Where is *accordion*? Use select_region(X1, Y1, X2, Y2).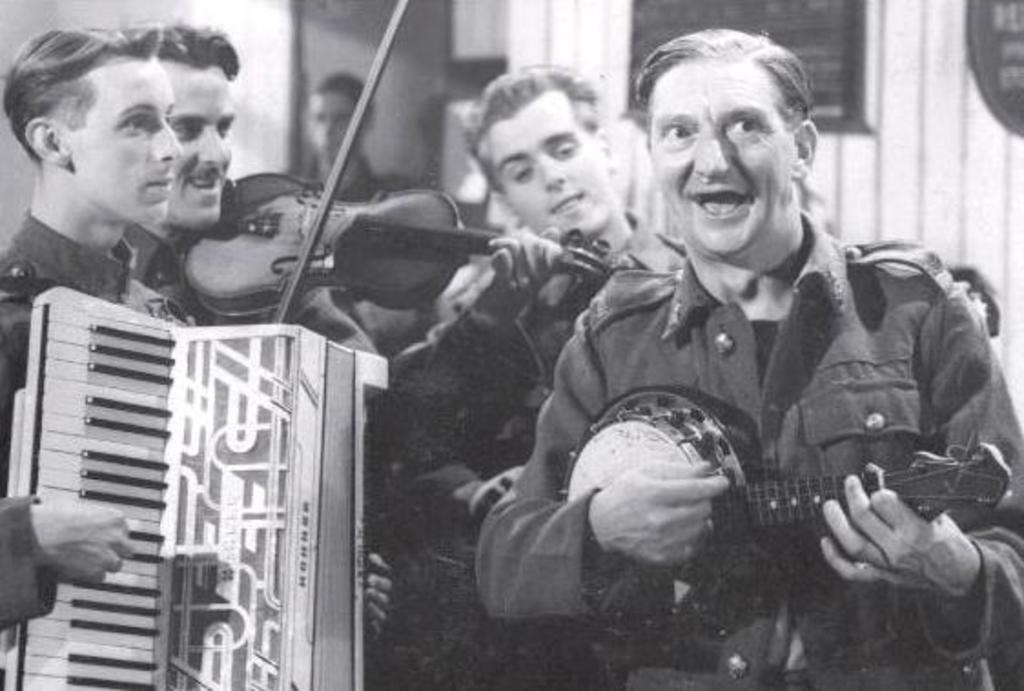
select_region(9, 310, 390, 689).
